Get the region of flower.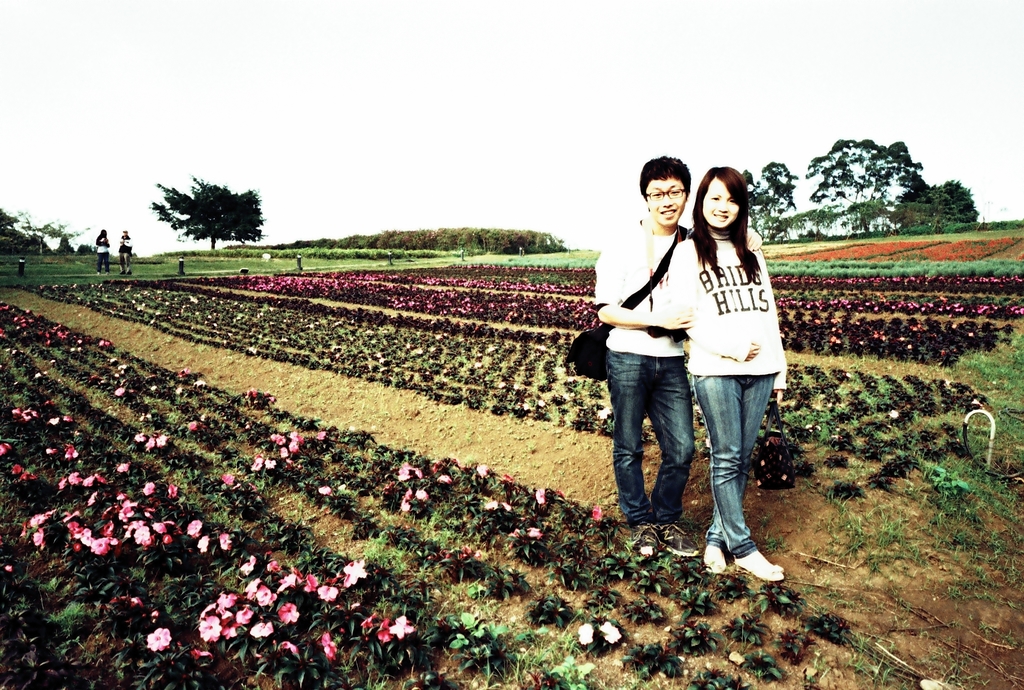
278 444 289 461.
